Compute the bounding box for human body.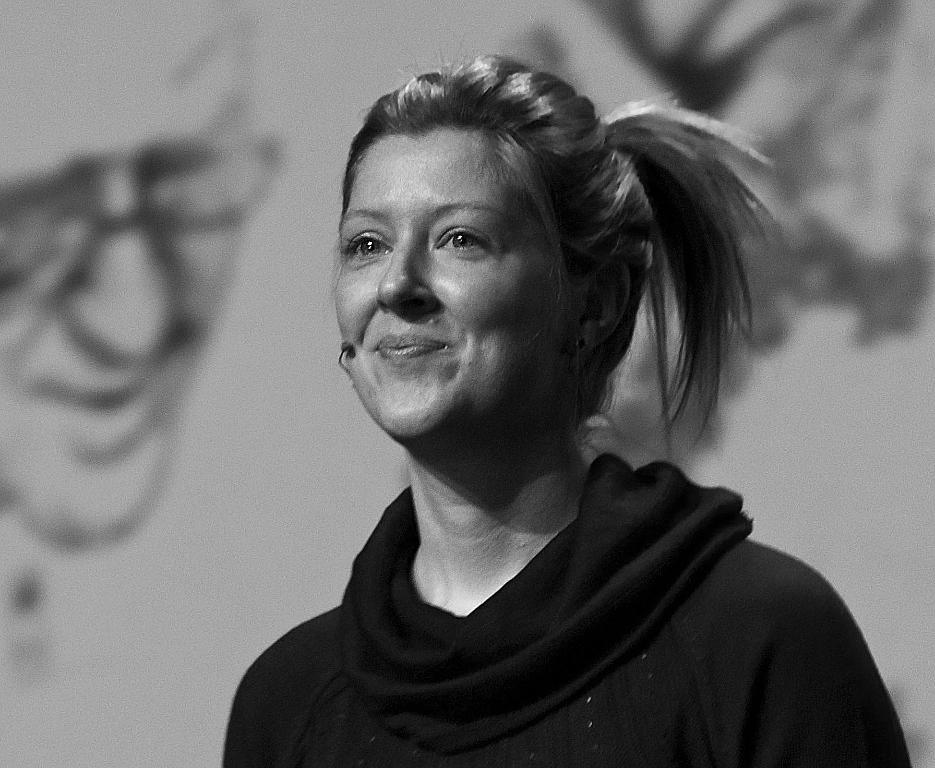
detection(191, 120, 860, 764).
